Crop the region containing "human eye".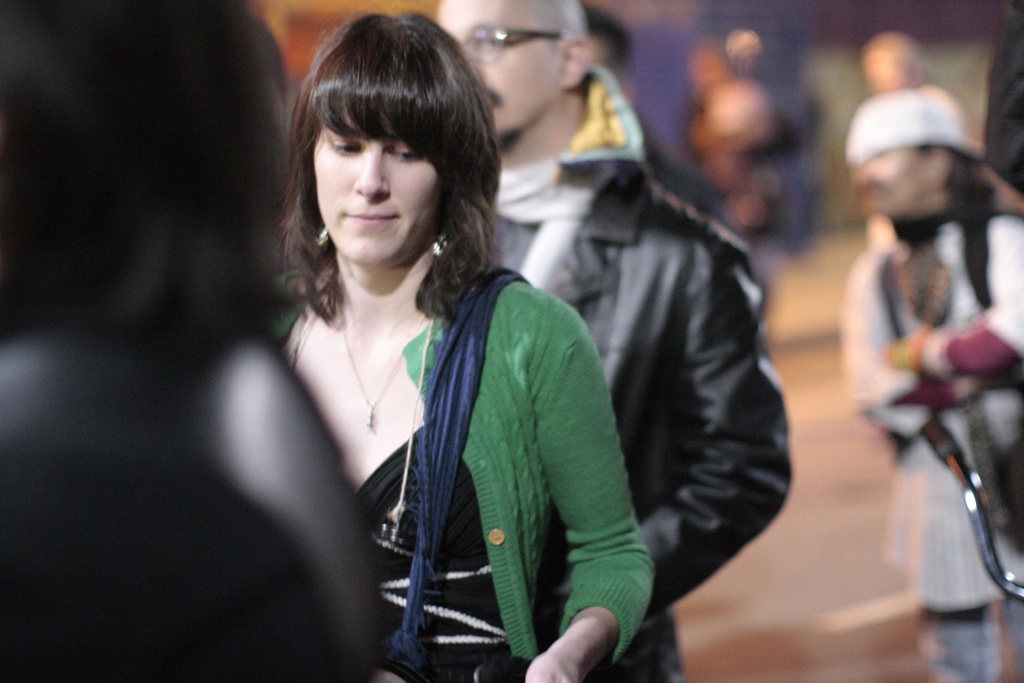
Crop region: BBox(394, 144, 423, 163).
